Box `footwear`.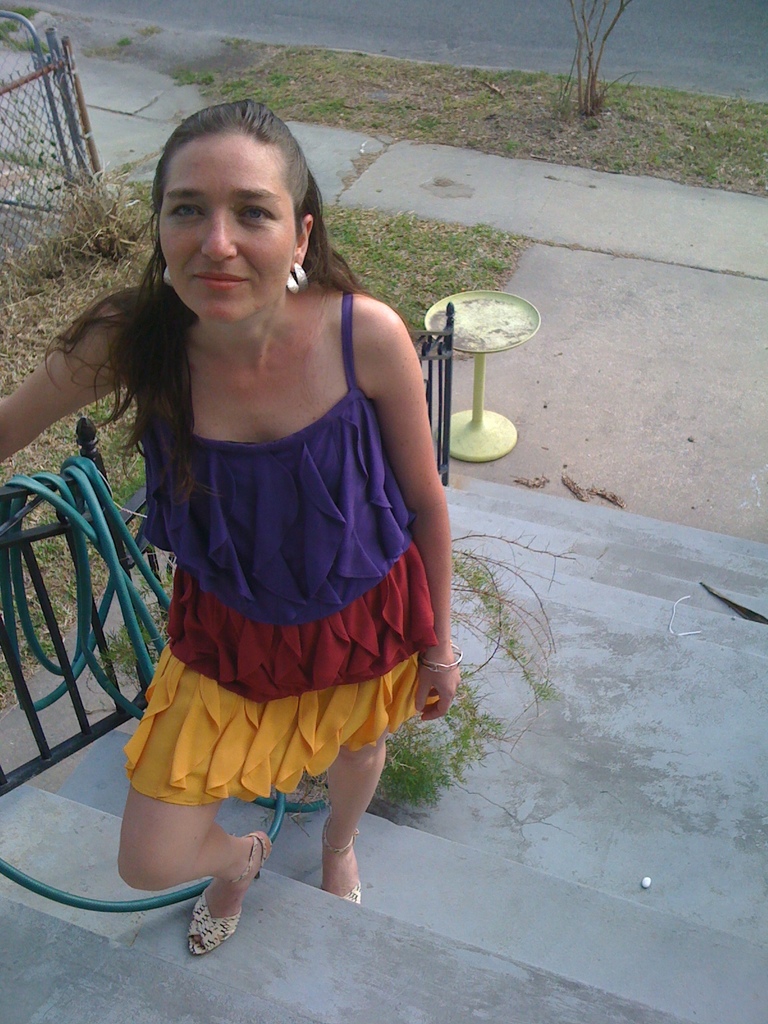
BBox(184, 820, 280, 961).
